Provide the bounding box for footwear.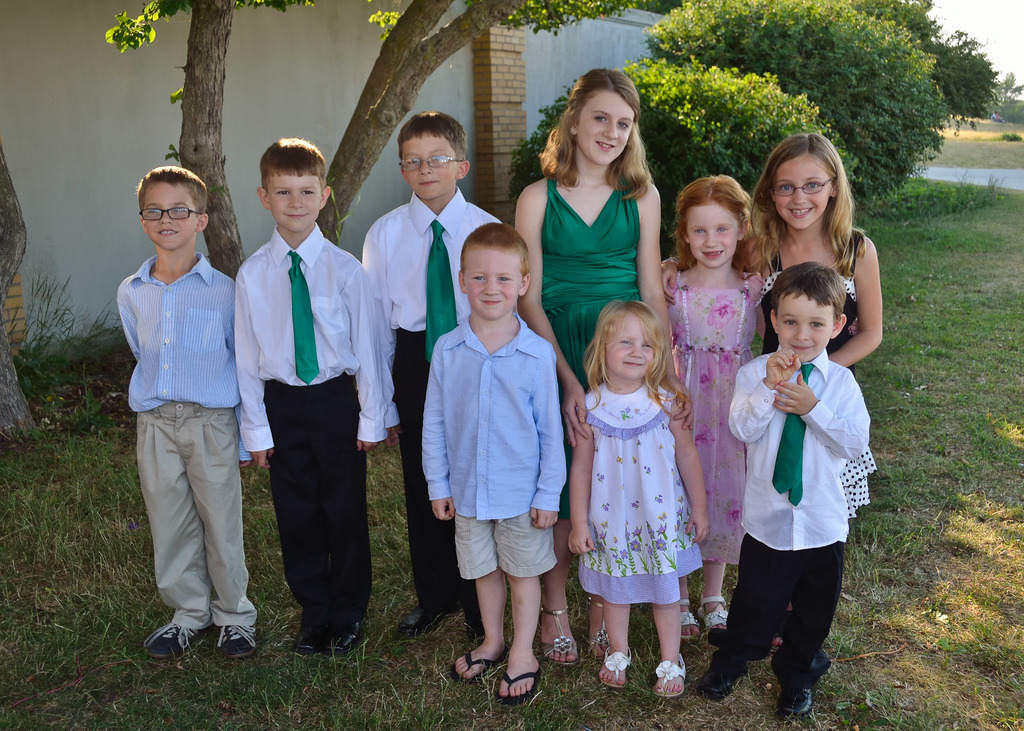
x1=321, y1=622, x2=356, y2=656.
